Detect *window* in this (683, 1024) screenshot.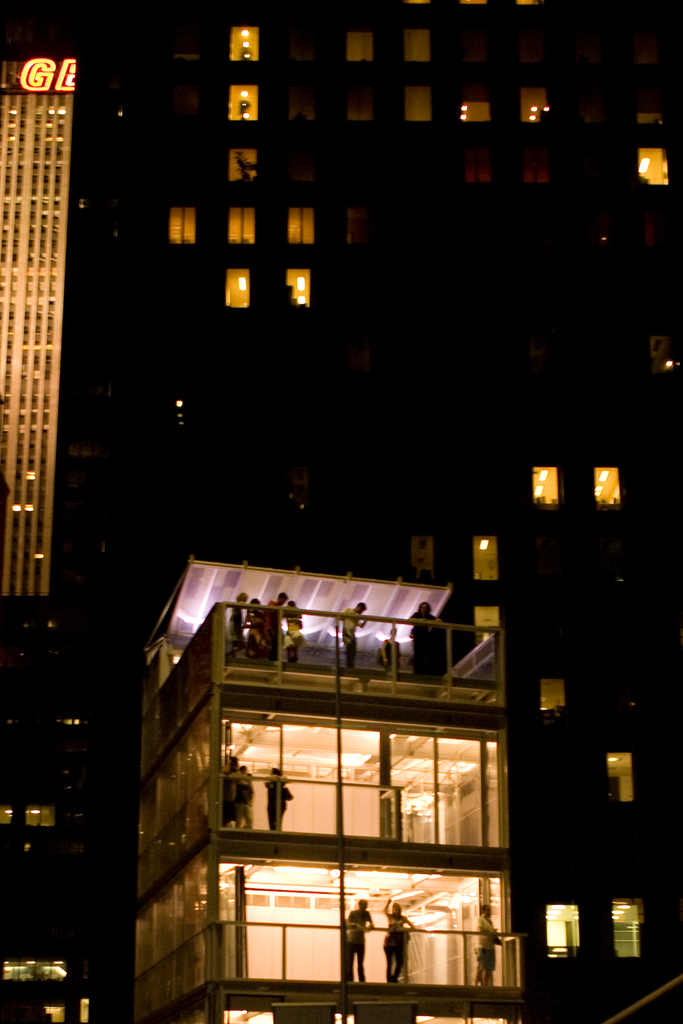
Detection: rect(588, 469, 625, 511).
